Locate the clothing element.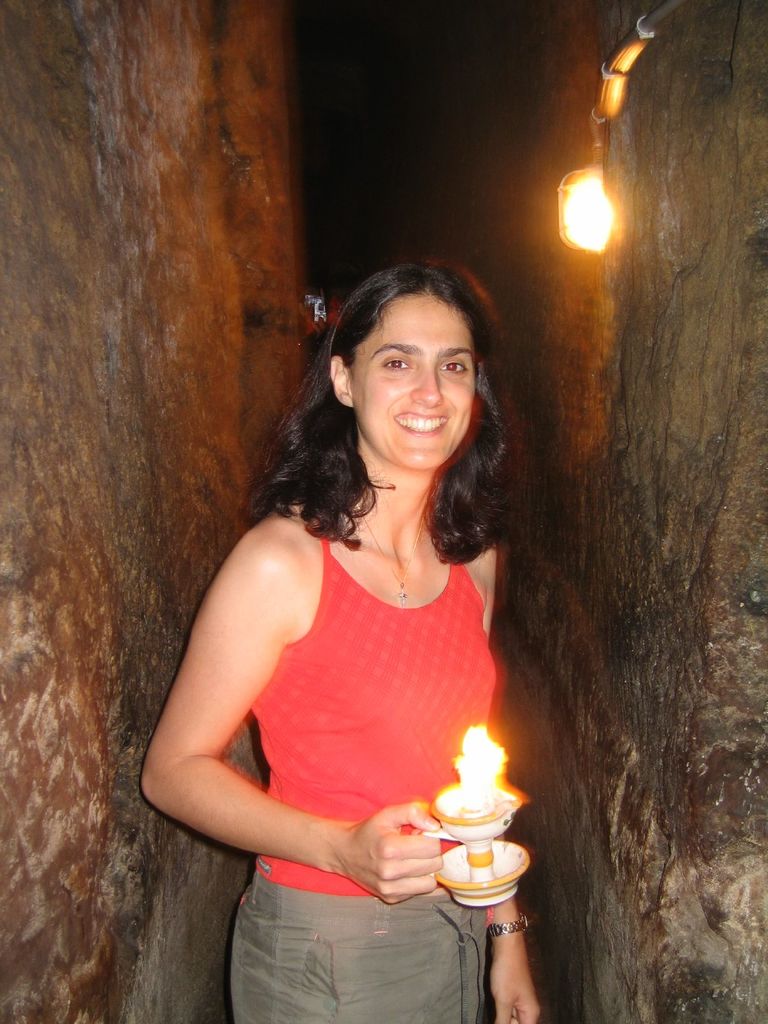
Element bbox: <region>150, 515, 496, 963</region>.
